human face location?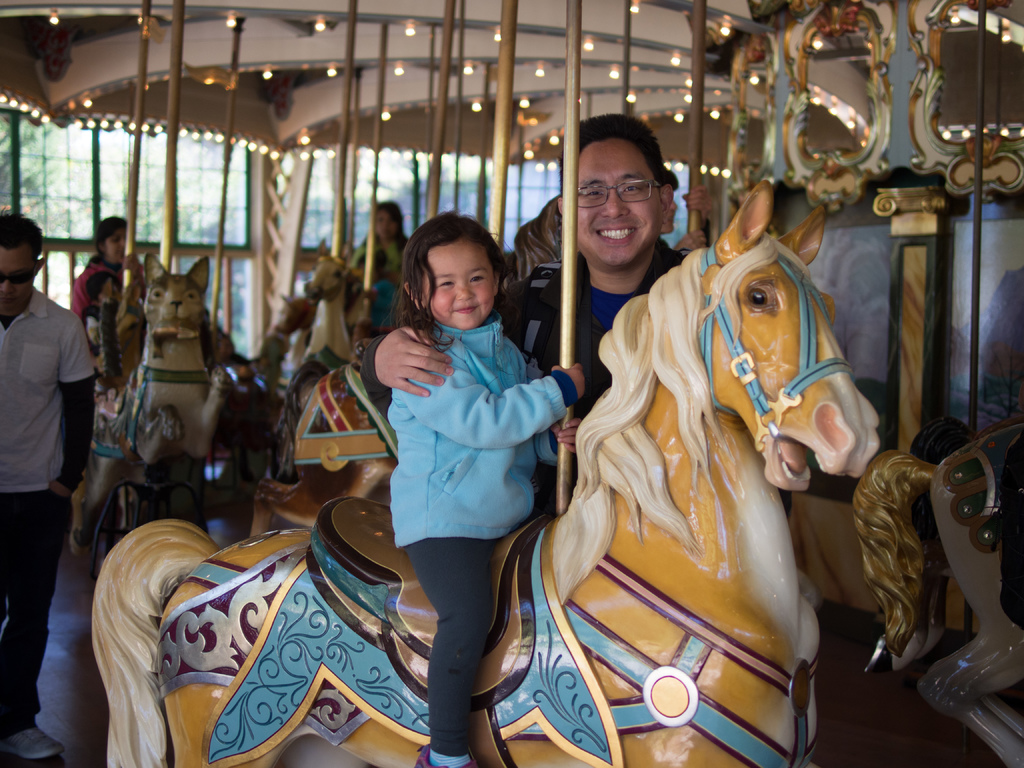
662 185 678 232
